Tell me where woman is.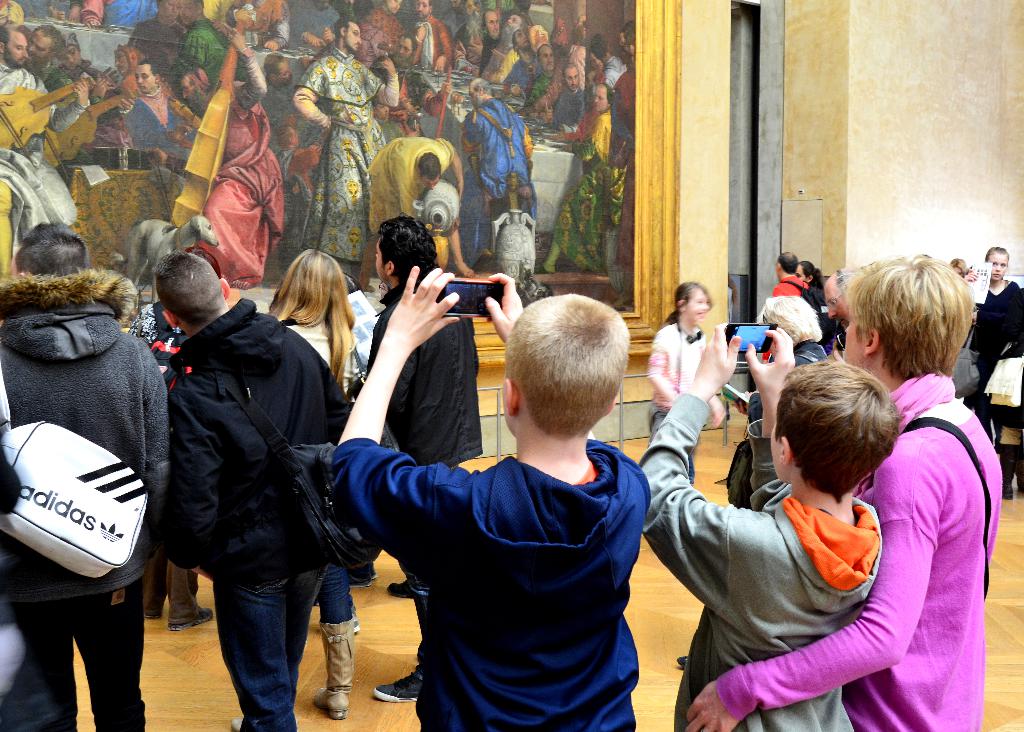
woman is at bbox(950, 259, 967, 272).
